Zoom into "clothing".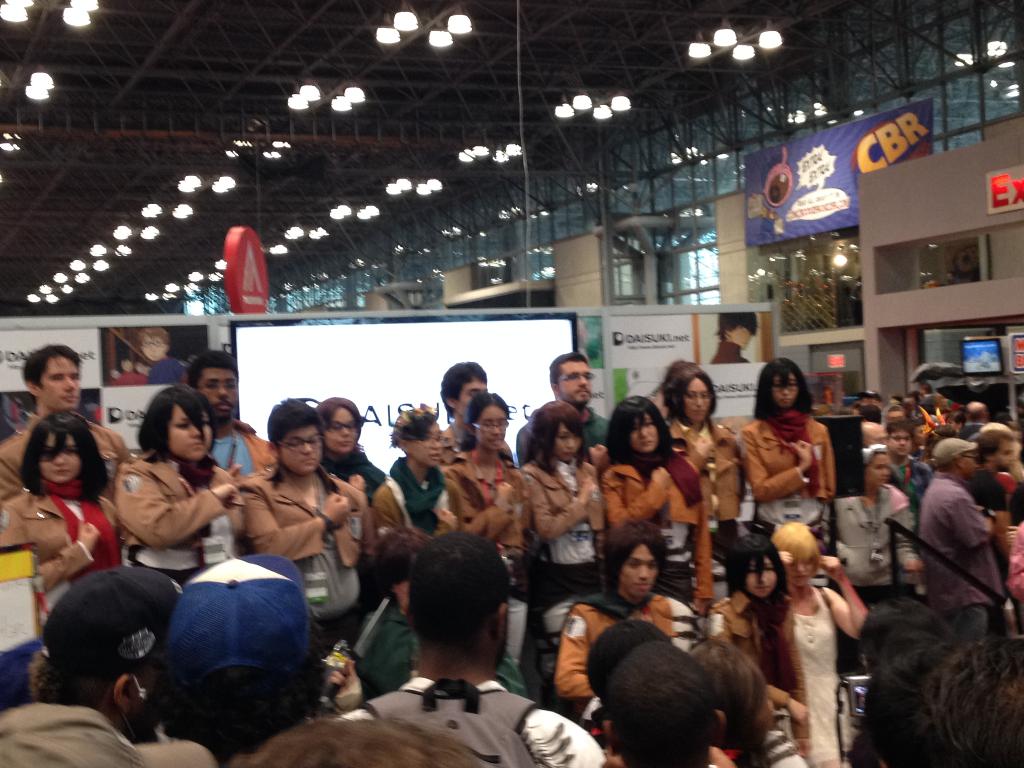
Zoom target: BBox(333, 675, 611, 767).
